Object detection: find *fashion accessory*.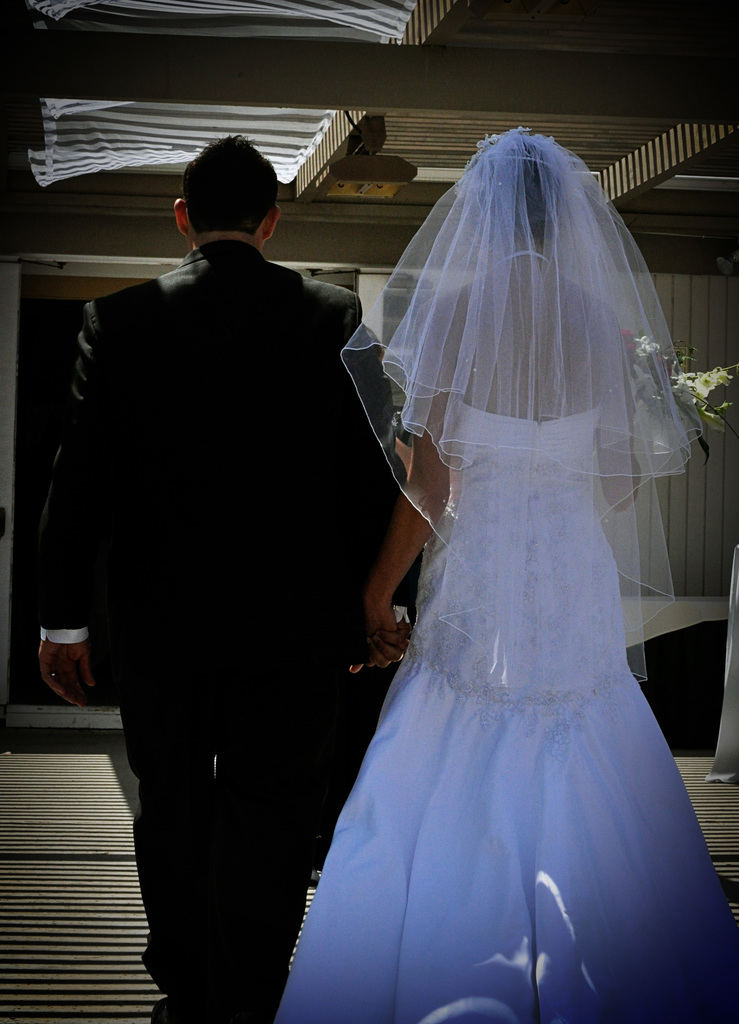
box(337, 122, 704, 684).
